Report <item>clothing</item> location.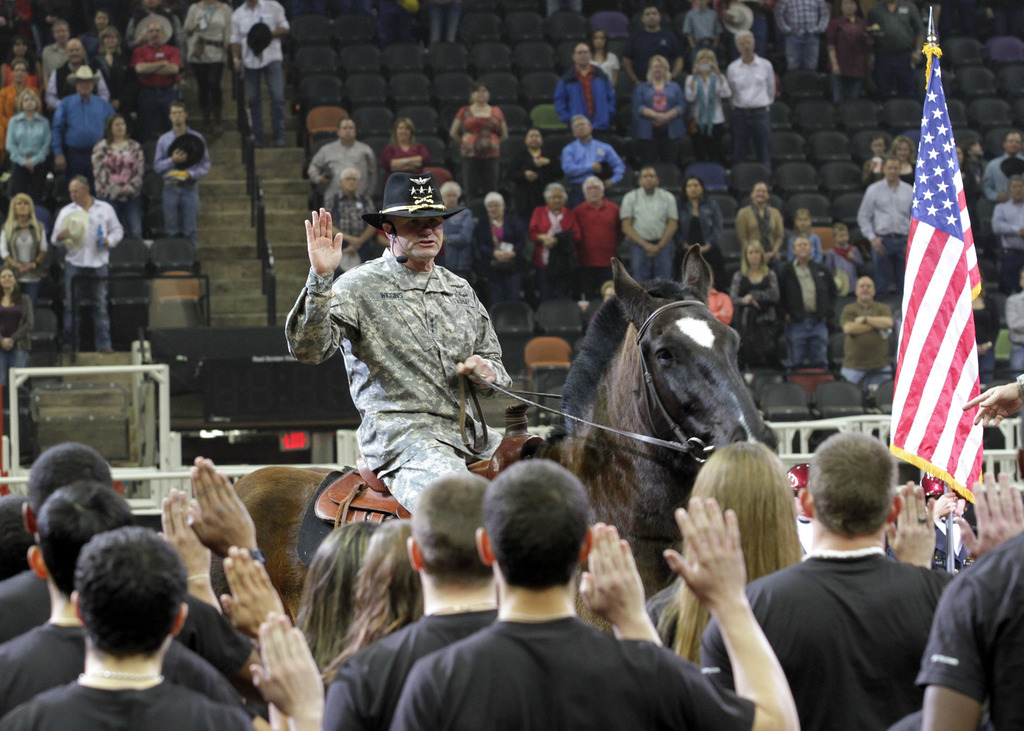
Report: 772 254 841 367.
